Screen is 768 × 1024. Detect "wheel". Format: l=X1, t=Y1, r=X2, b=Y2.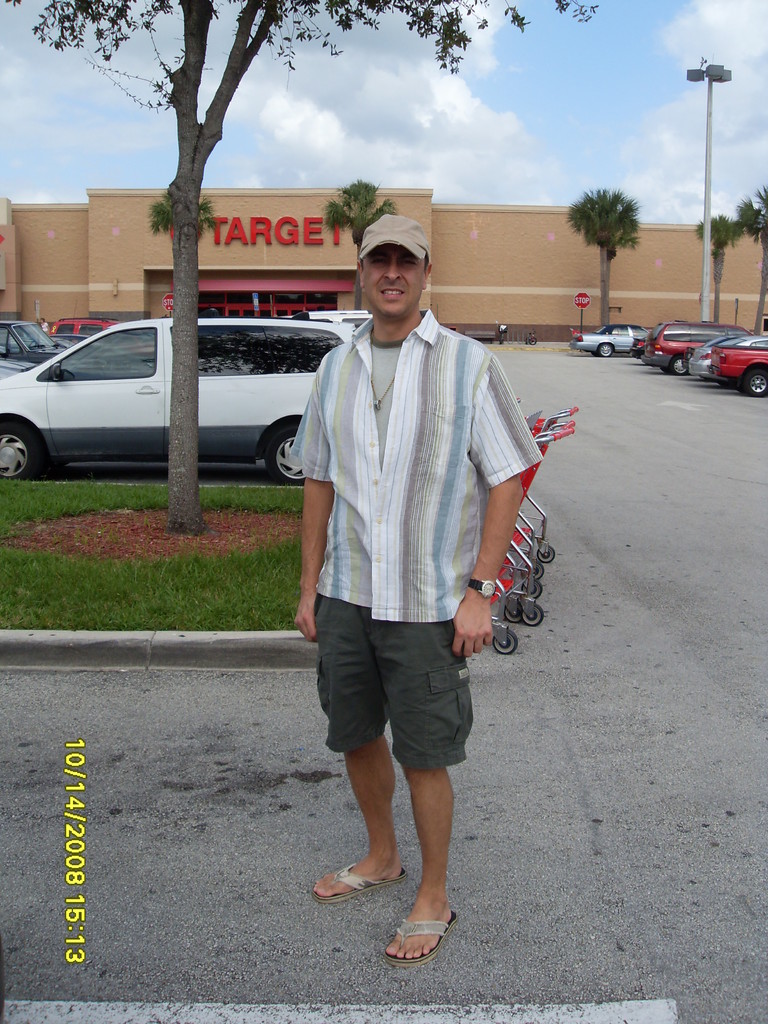
l=492, t=625, r=517, b=655.
